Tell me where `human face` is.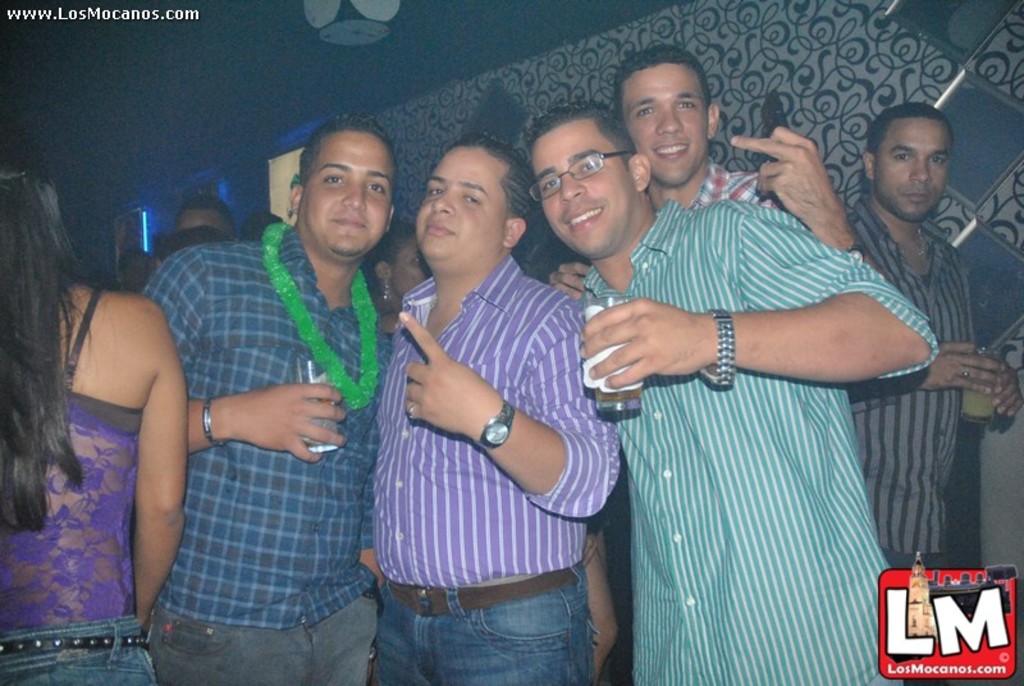
`human face` is at BBox(178, 209, 233, 238).
